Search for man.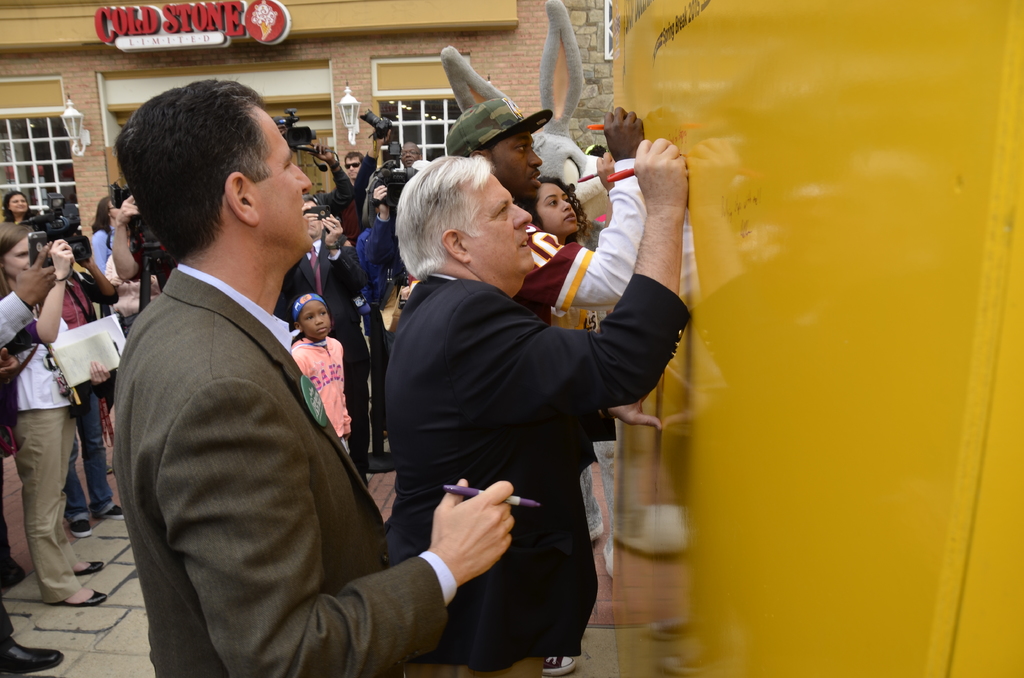
Found at x1=397 y1=139 x2=420 y2=175.
